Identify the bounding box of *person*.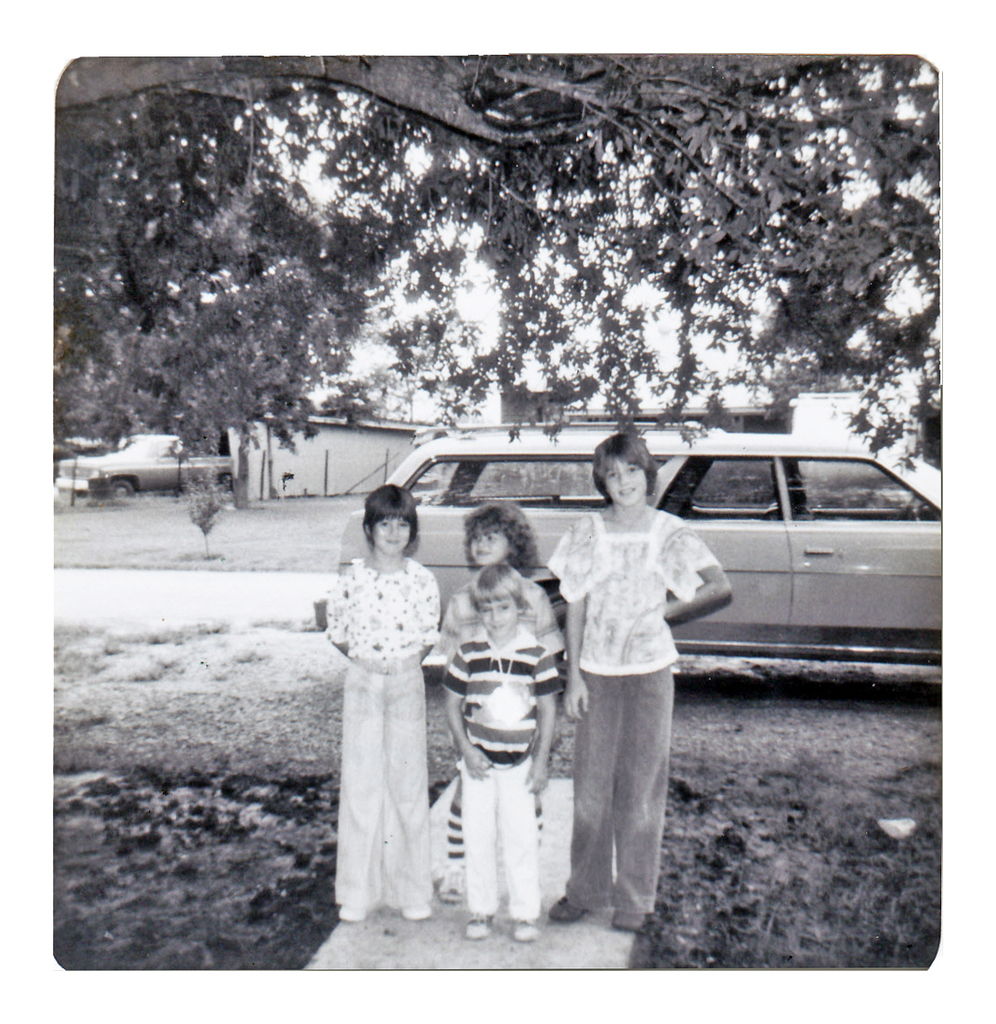
(327, 480, 438, 929).
